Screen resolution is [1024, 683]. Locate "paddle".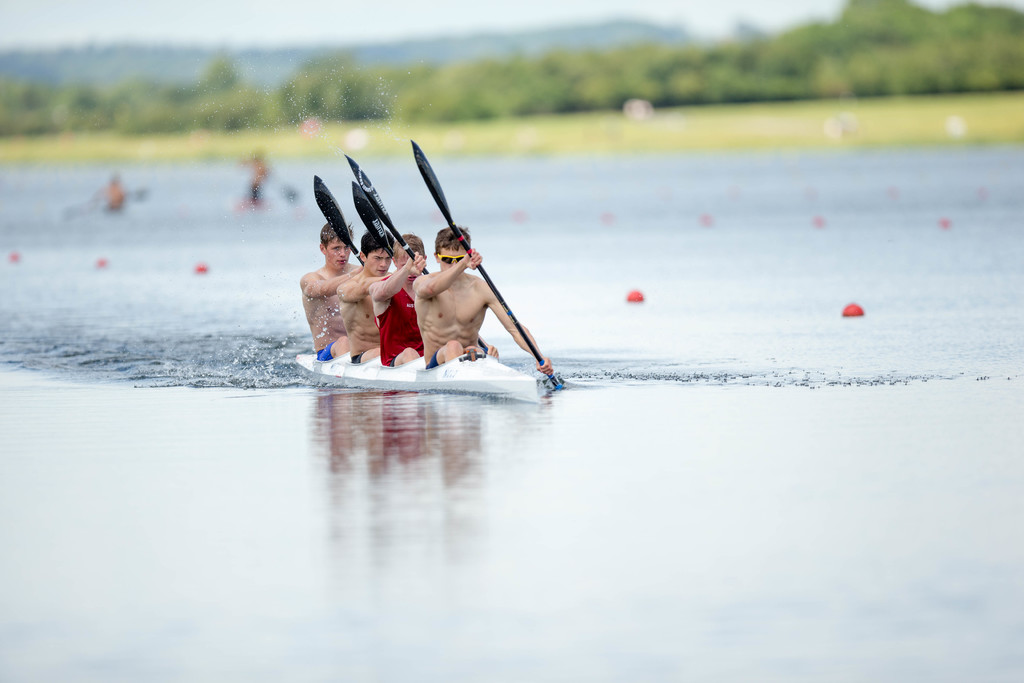
rect(262, 163, 296, 204).
